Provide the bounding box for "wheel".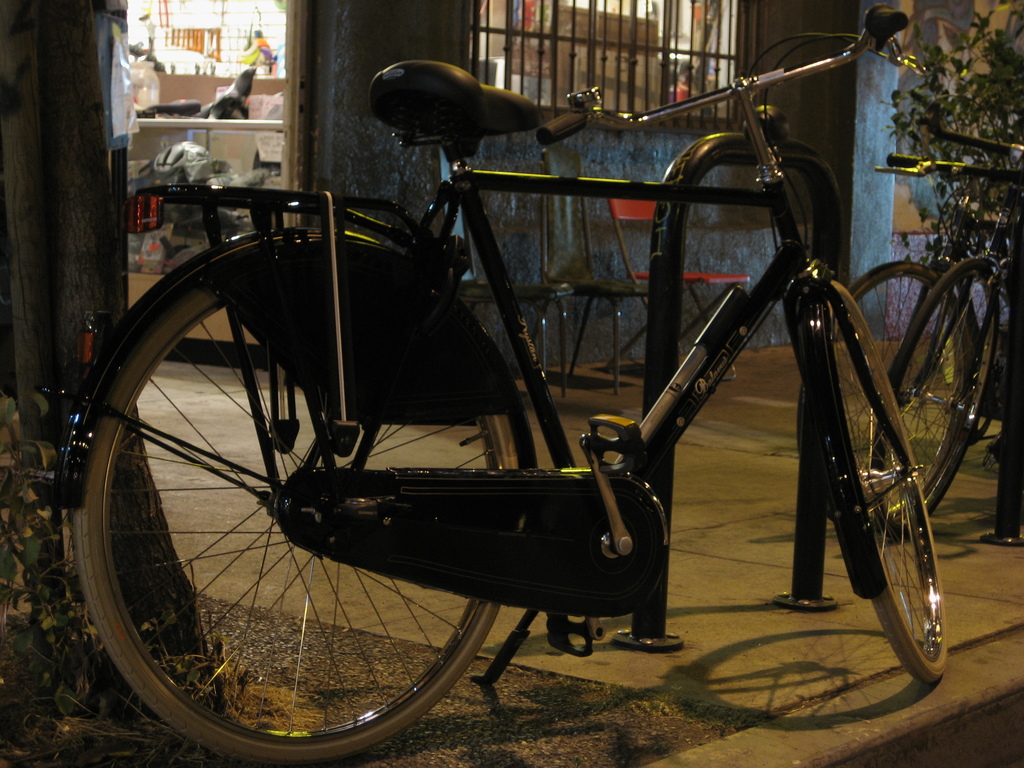
<box>820,278,948,687</box>.
